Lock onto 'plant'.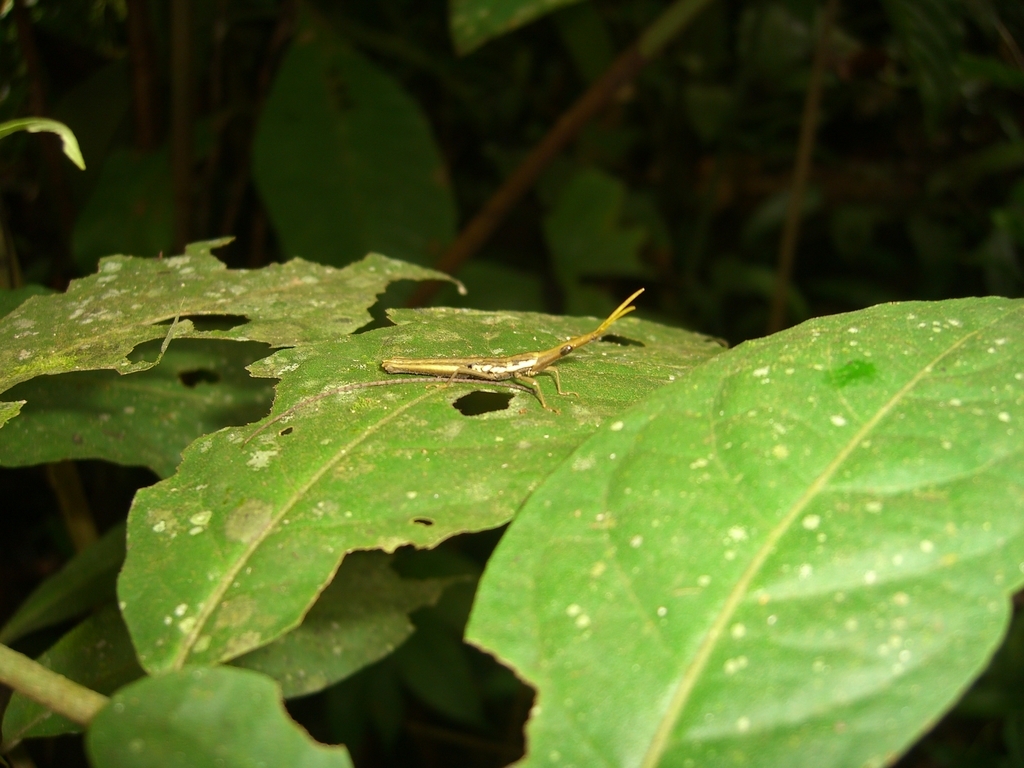
Locked: 0:113:1023:767.
